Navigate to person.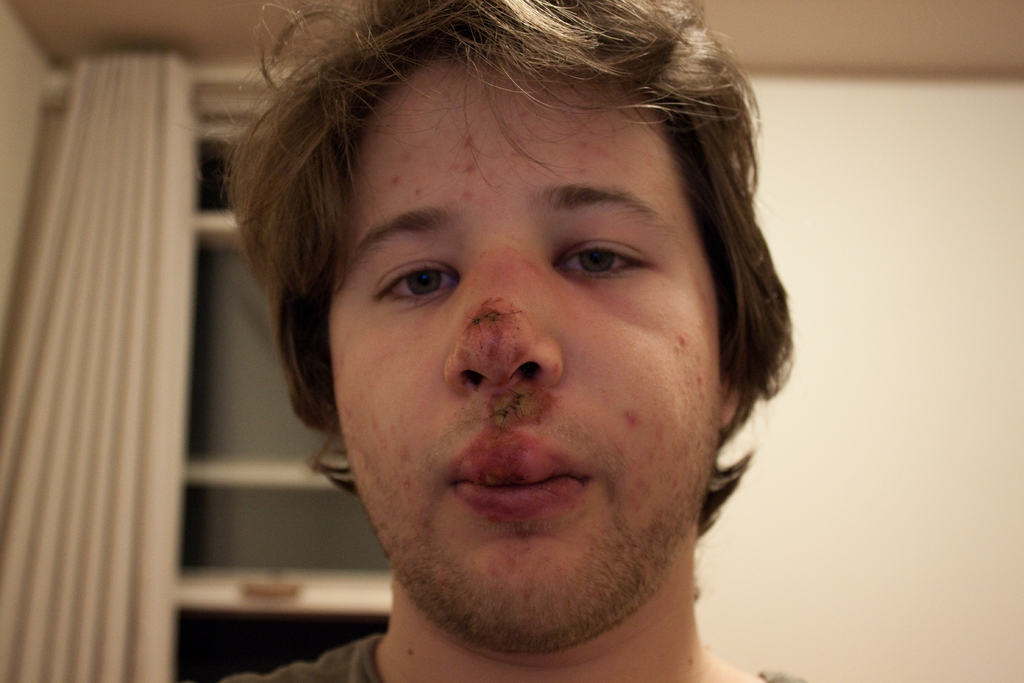
Navigation target: x1=211, y1=0, x2=804, y2=681.
